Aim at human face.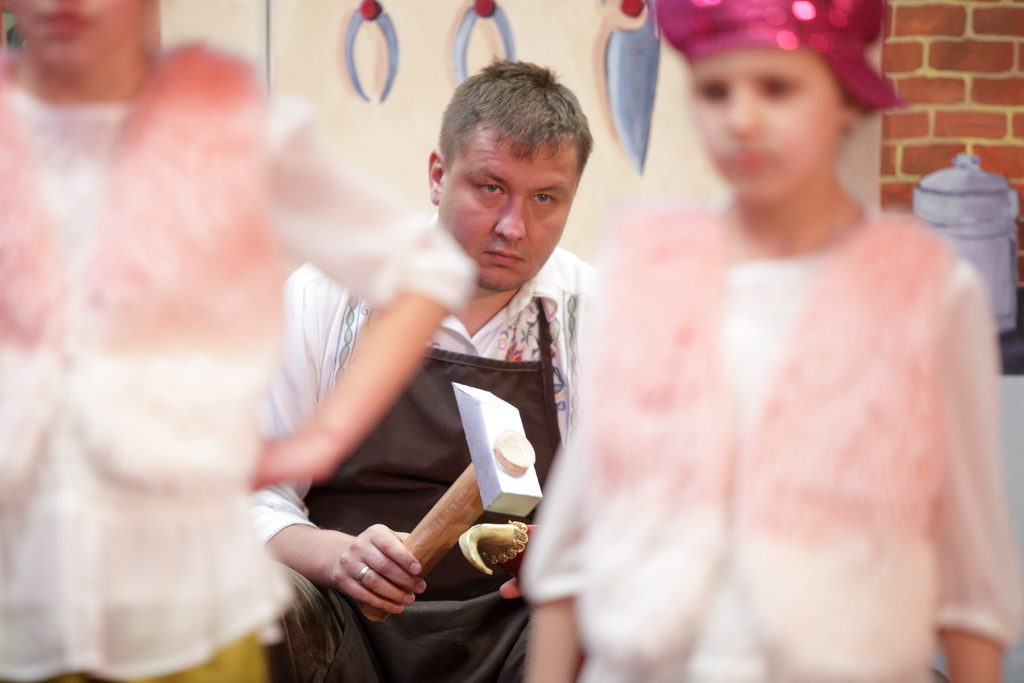
Aimed at <bbox>435, 120, 584, 295</bbox>.
